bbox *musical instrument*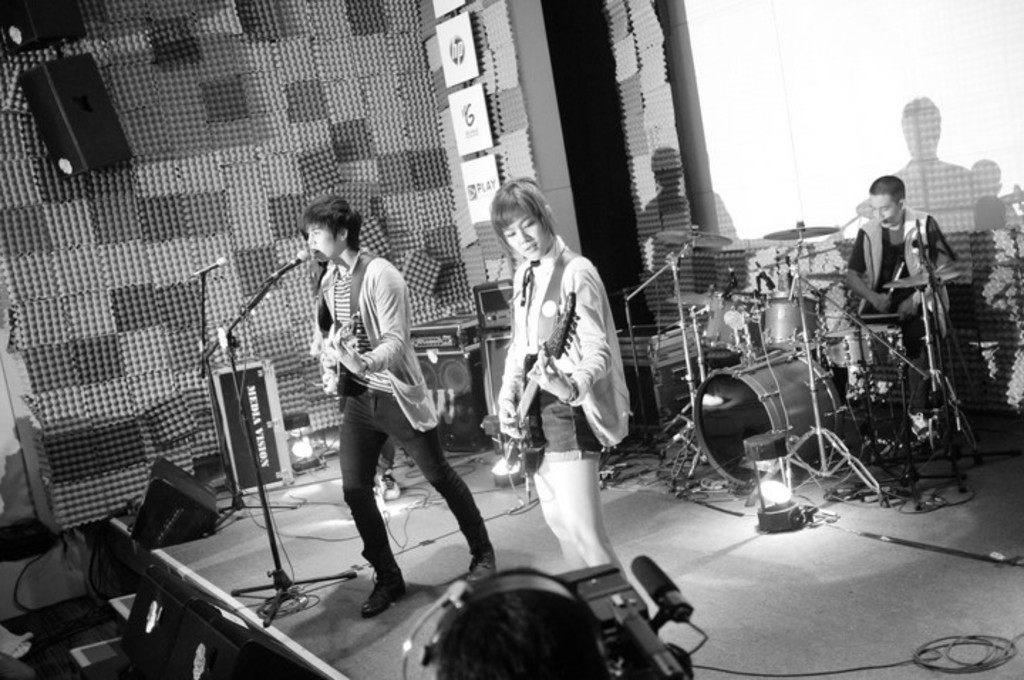
<bbox>495, 280, 579, 487</bbox>
